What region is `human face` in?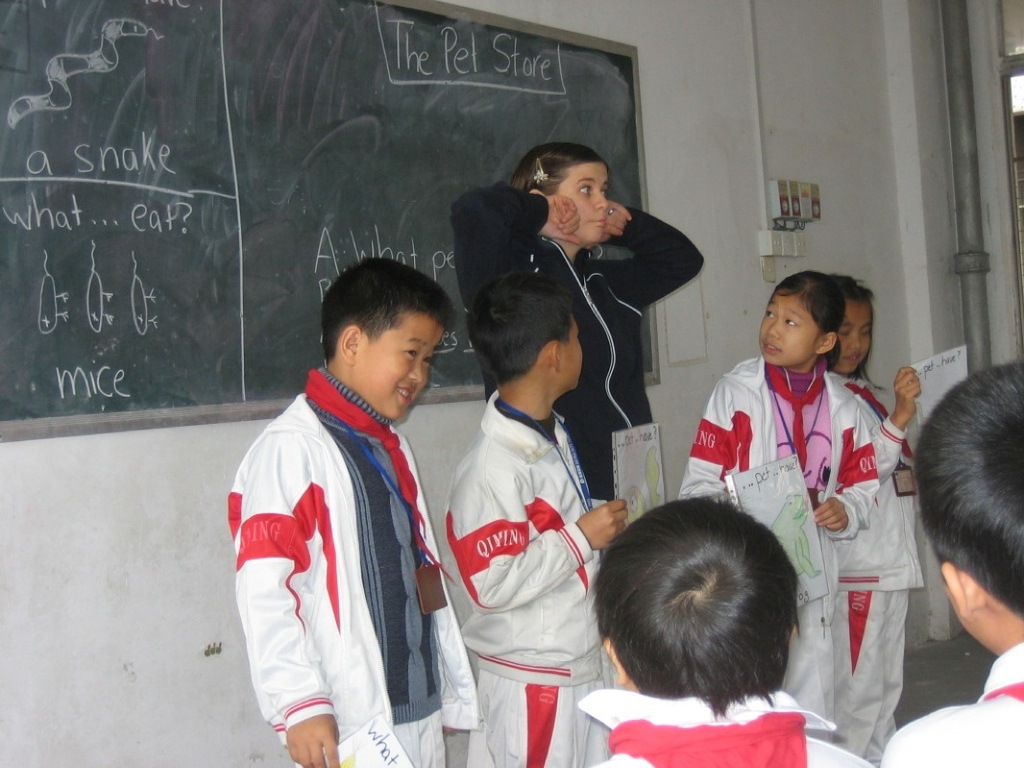
detection(760, 289, 821, 370).
